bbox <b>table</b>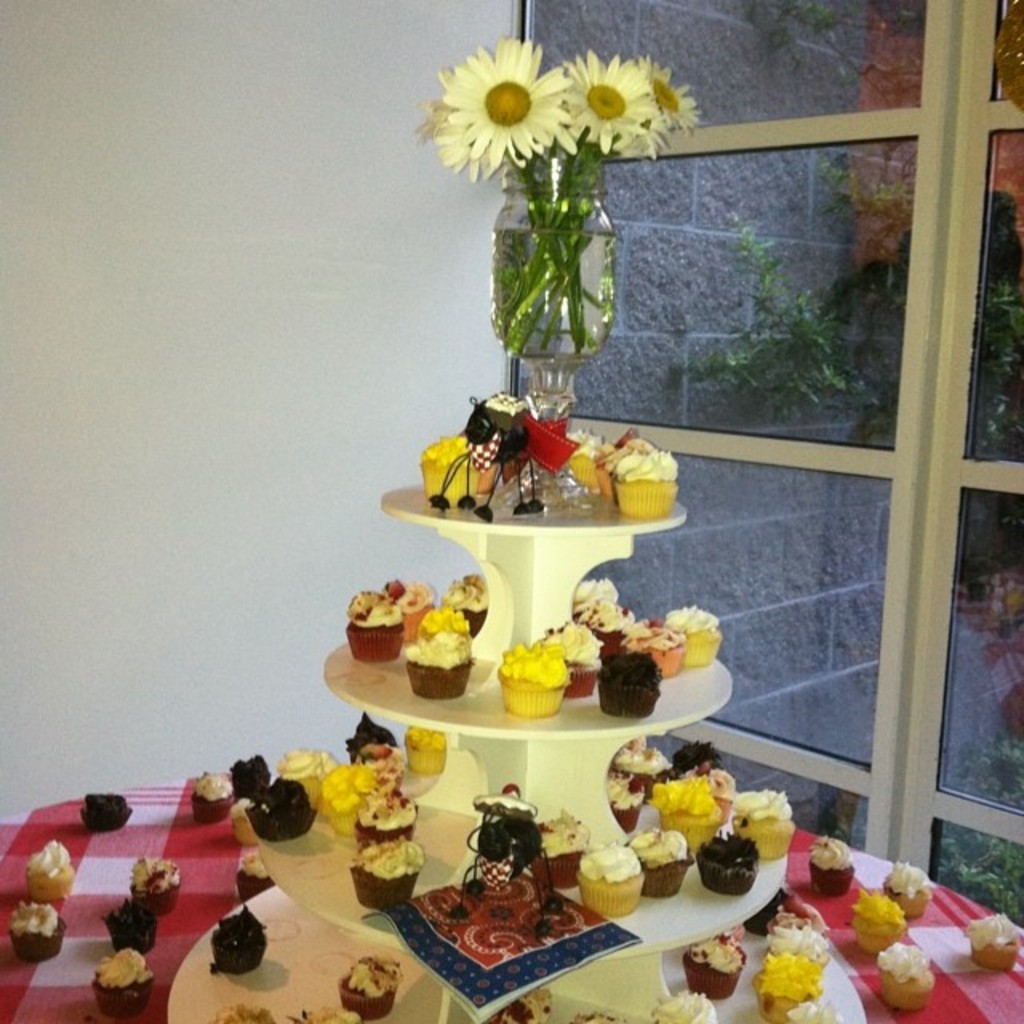
box(0, 762, 1022, 1022)
